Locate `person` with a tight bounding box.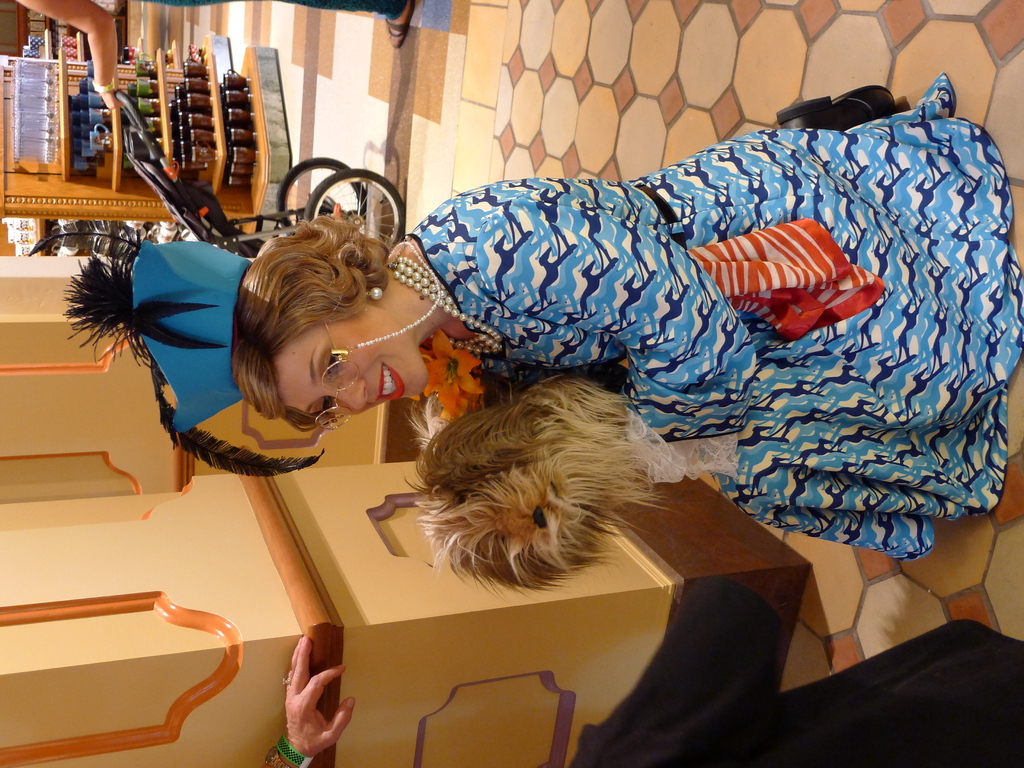
select_region(90, 118, 938, 649).
